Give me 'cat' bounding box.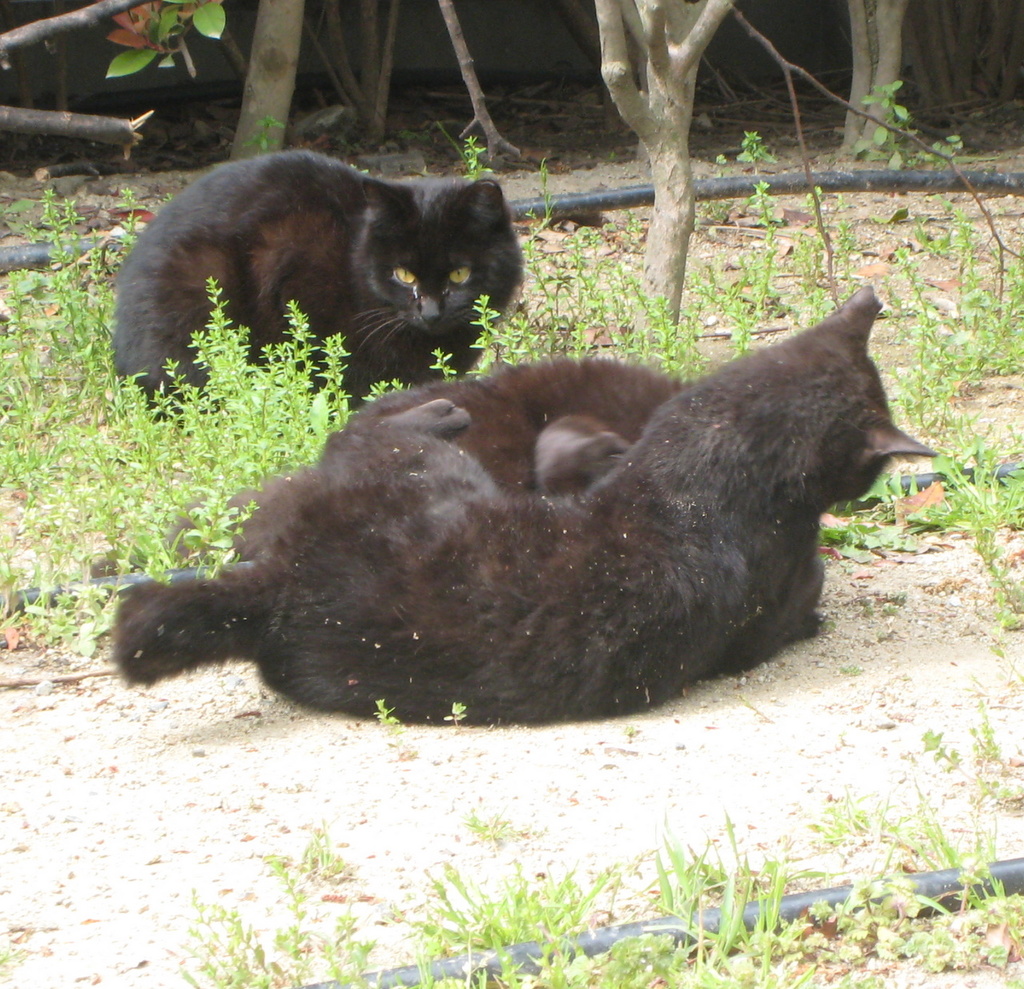
<bbox>118, 282, 938, 721</bbox>.
